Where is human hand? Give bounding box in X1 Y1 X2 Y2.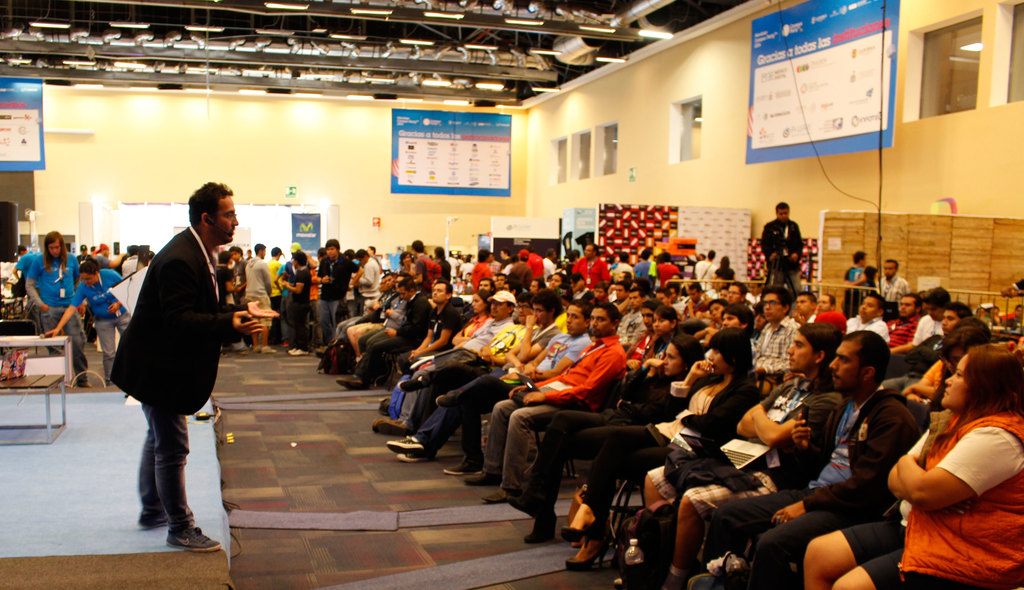
792 312 808 324.
